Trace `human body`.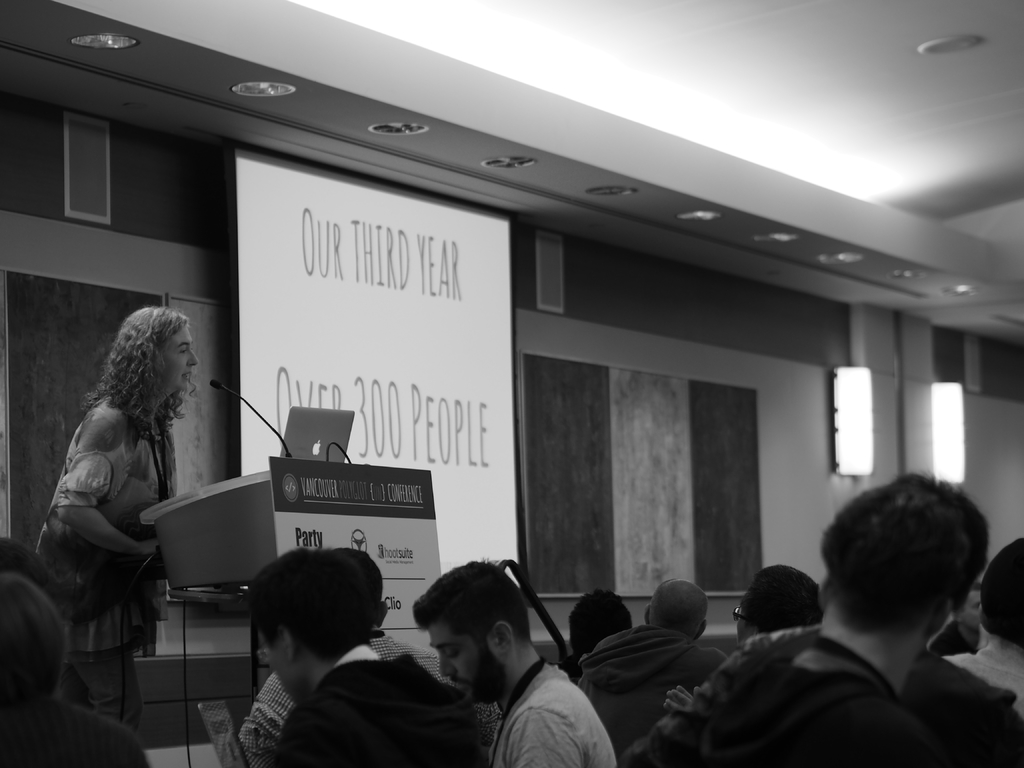
Traced to rect(578, 621, 717, 759).
